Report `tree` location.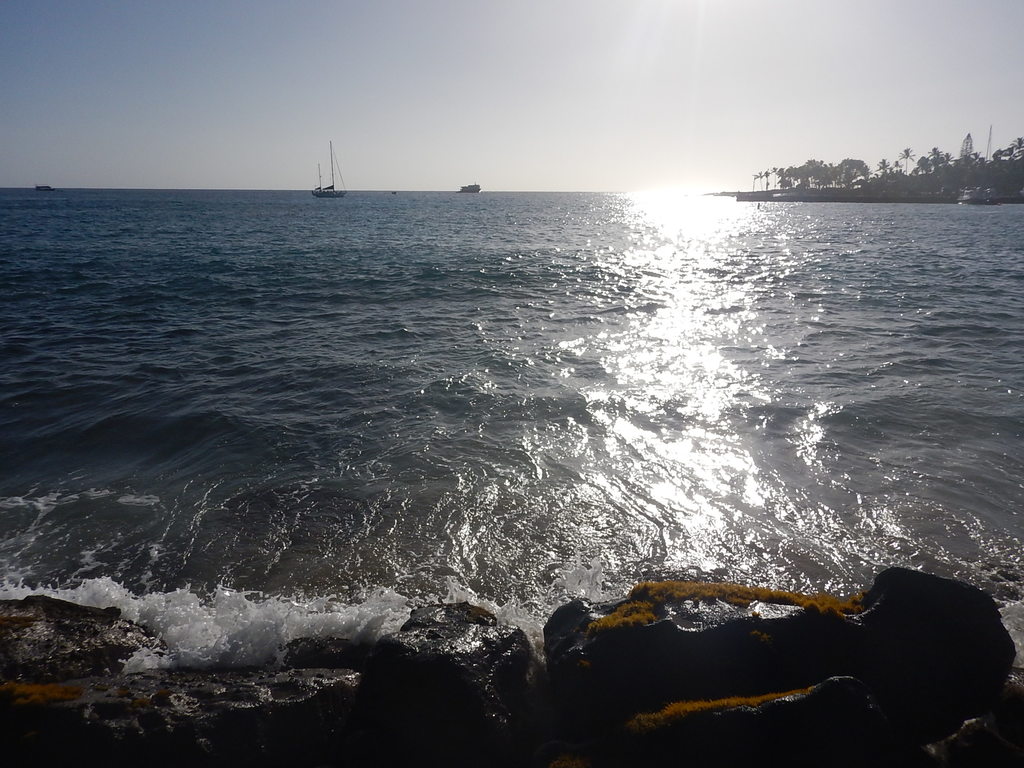
Report: select_region(875, 156, 902, 188).
